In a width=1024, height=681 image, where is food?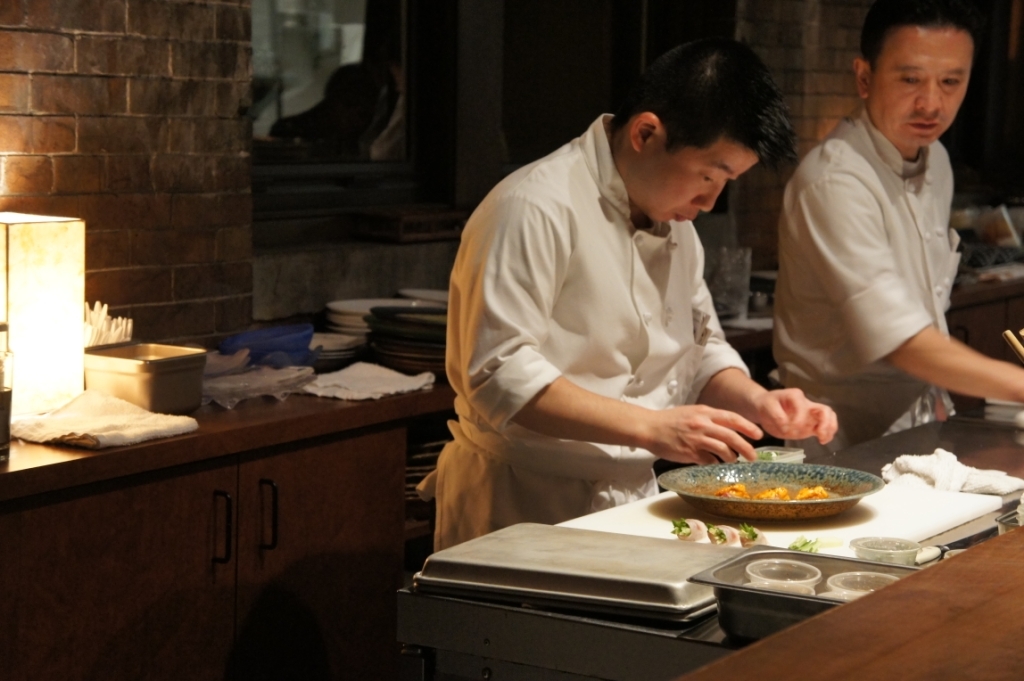
select_region(671, 461, 875, 533).
